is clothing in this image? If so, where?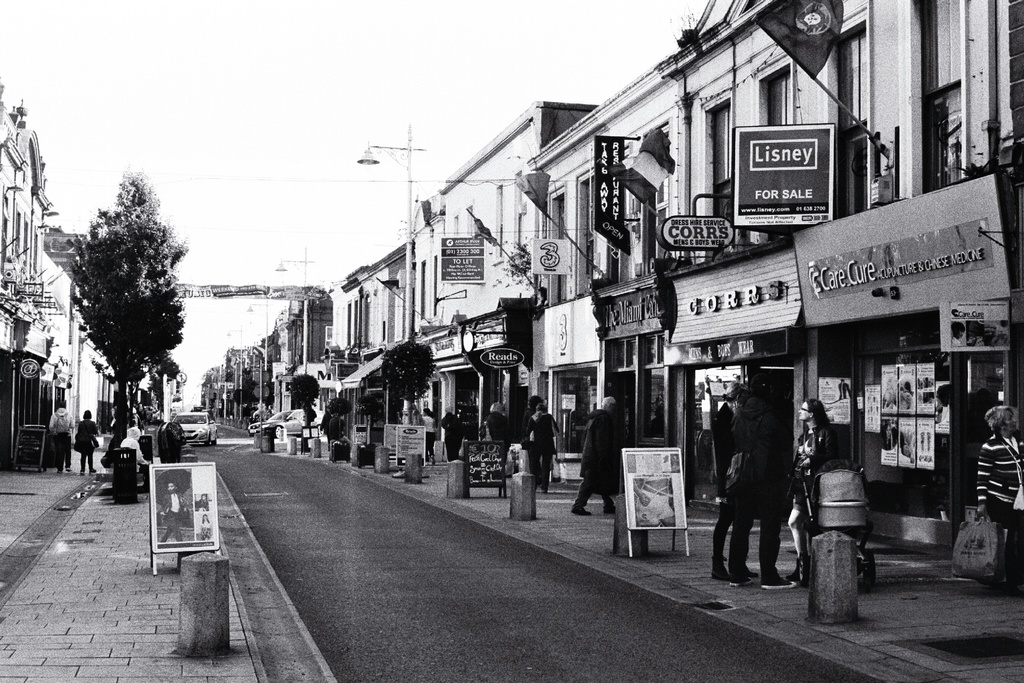
Yes, at crop(488, 413, 515, 457).
